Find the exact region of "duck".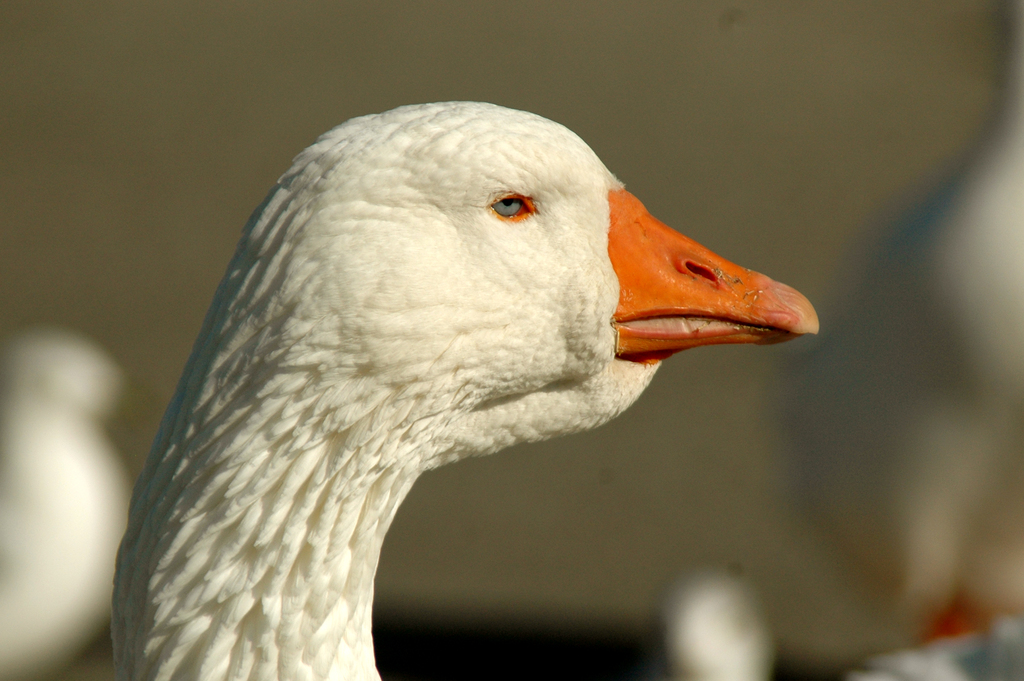
Exact region: <bbox>88, 93, 829, 680</bbox>.
